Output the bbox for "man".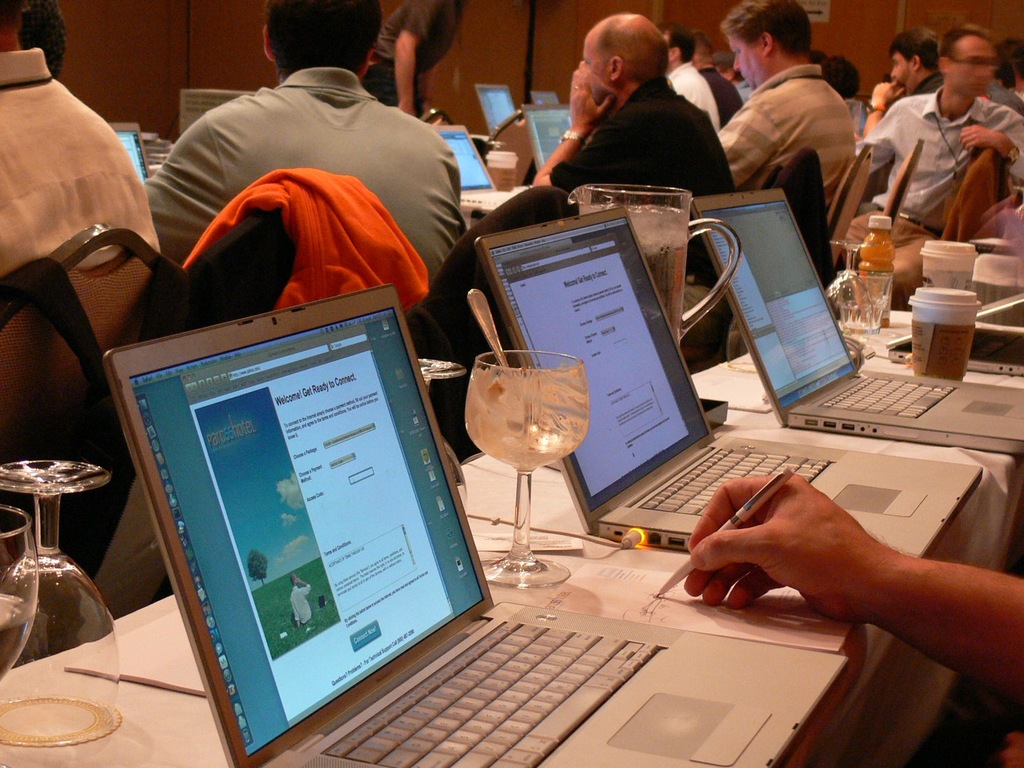
[527,8,743,288].
